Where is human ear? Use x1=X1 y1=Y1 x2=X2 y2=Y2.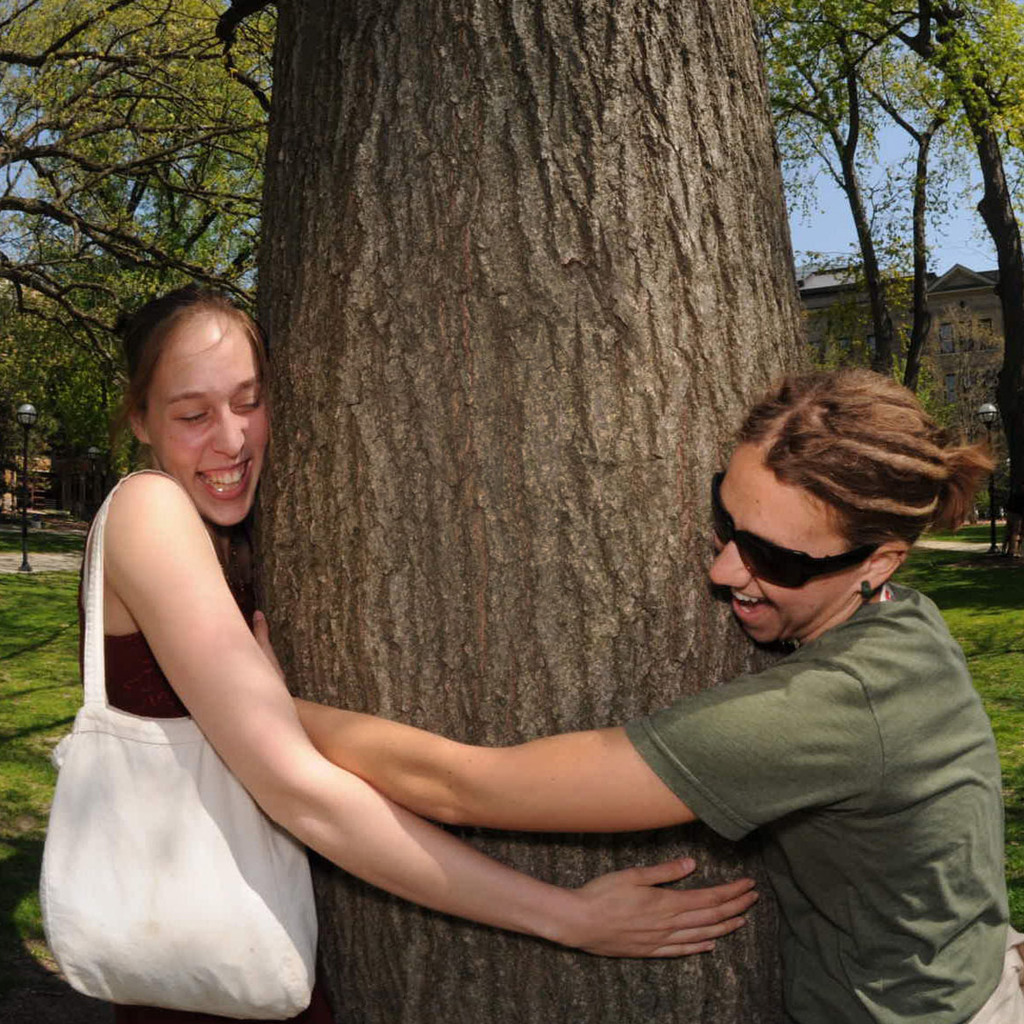
x1=854 y1=544 x2=909 y2=591.
